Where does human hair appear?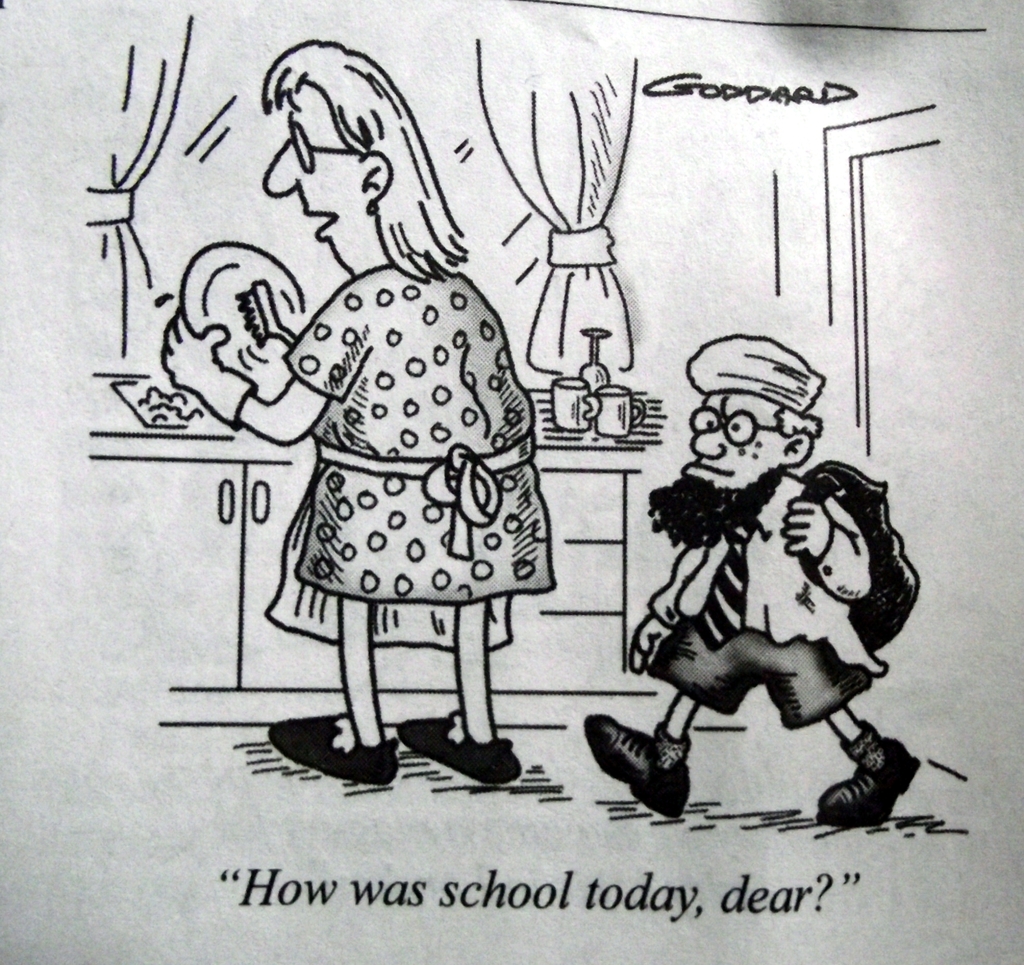
Appears at locate(231, 47, 441, 280).
